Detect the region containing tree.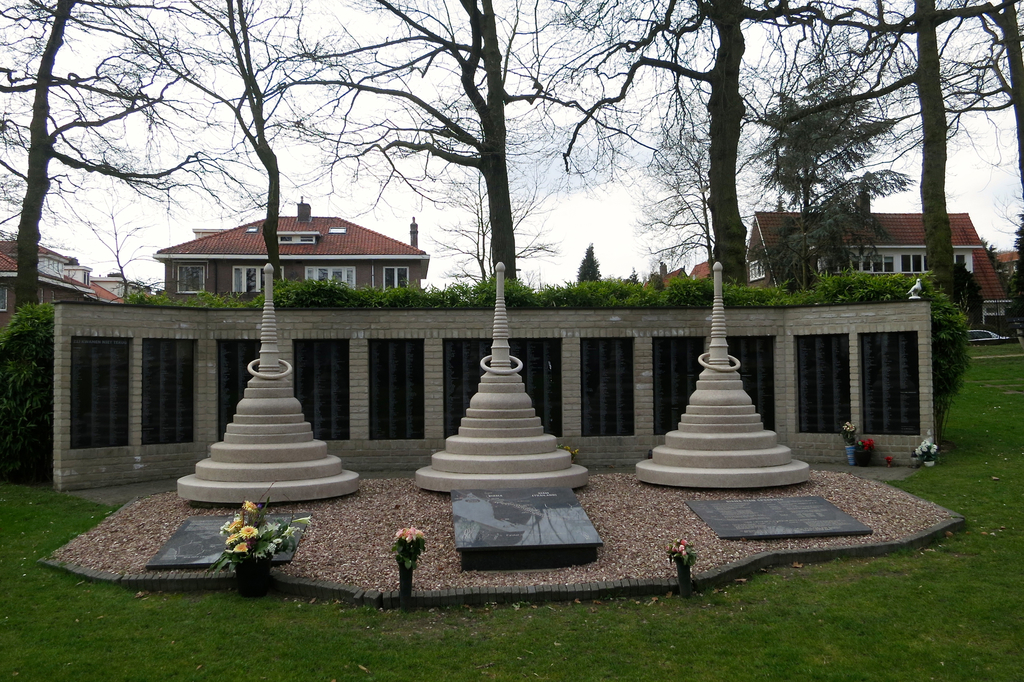
943/0/1023/336.
